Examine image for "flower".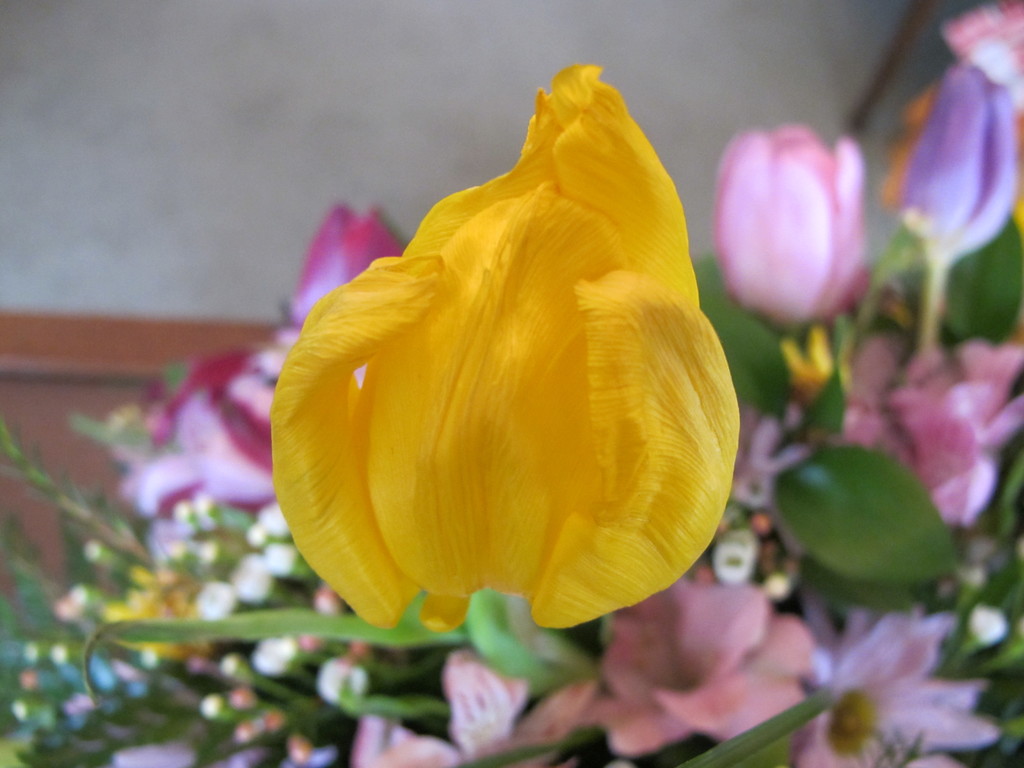
Examination result: pyautogui.locateOnScreen(813, 305, 1023, 523).
